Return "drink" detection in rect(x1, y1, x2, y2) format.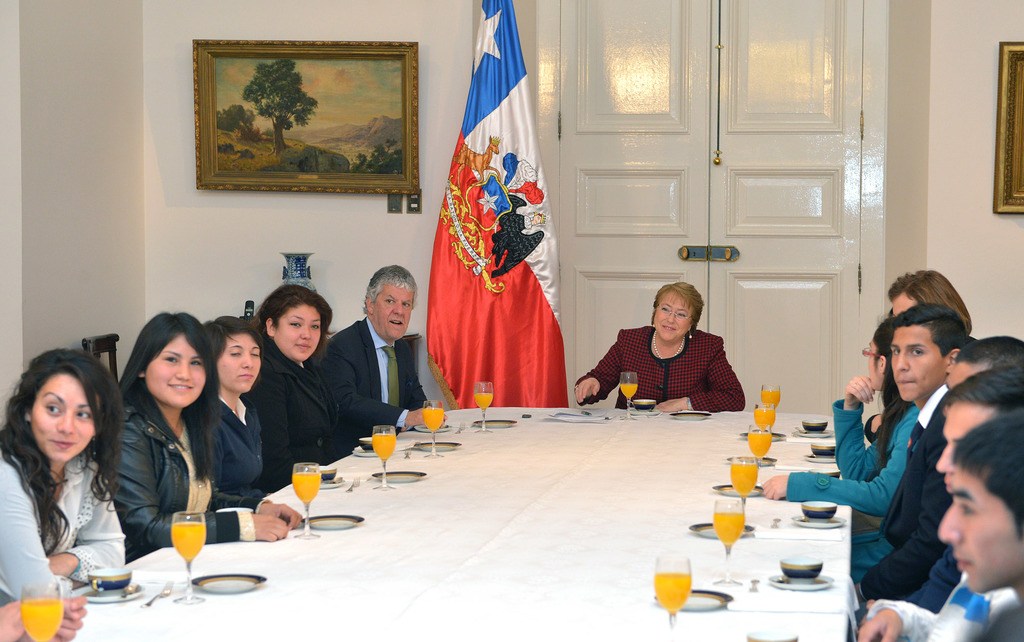
rect(294, 472, 320, 504).
